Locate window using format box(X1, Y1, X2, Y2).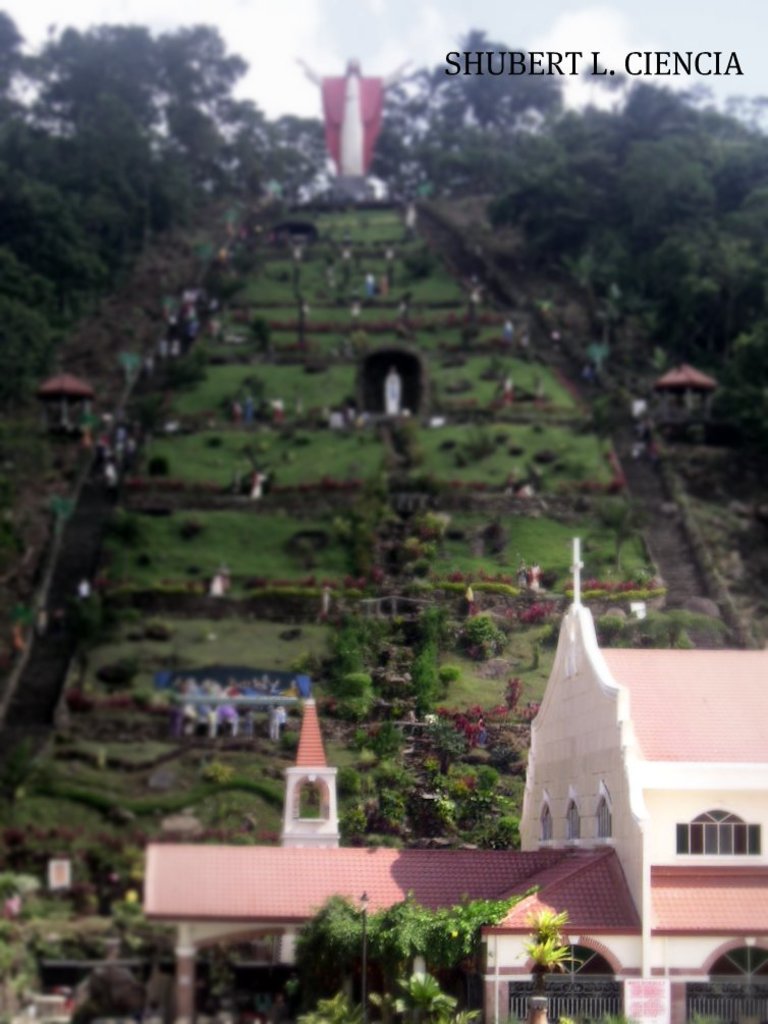
box(564, 787, 581, 845).
